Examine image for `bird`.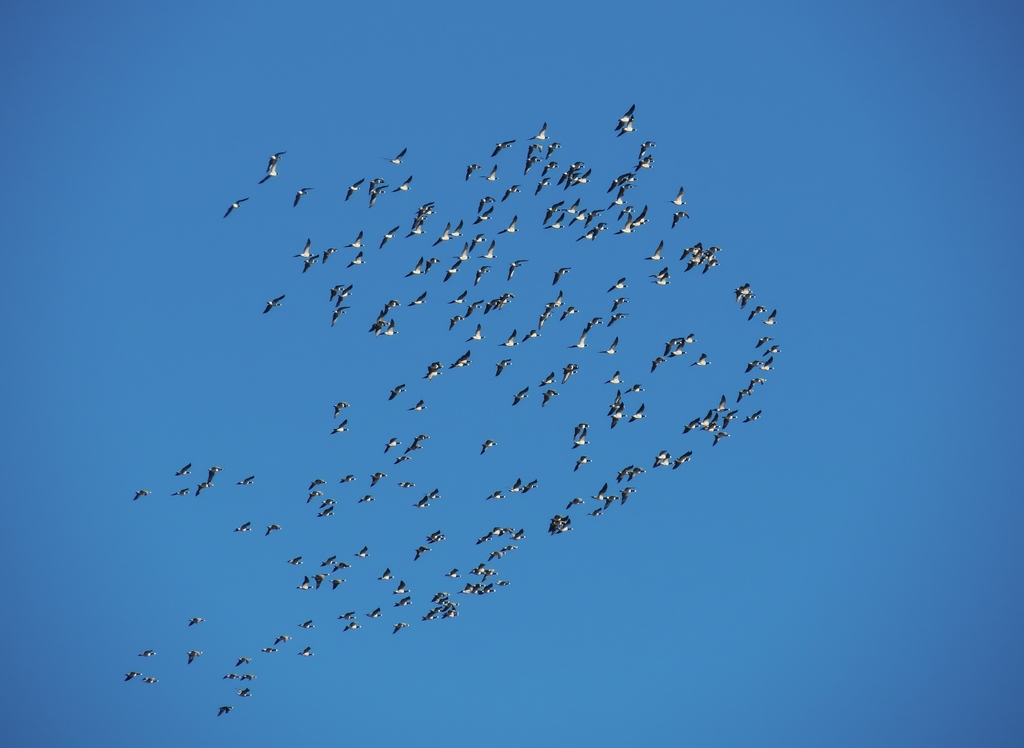
Examination result: [left=394, top=594, right=411, bottom=607].
